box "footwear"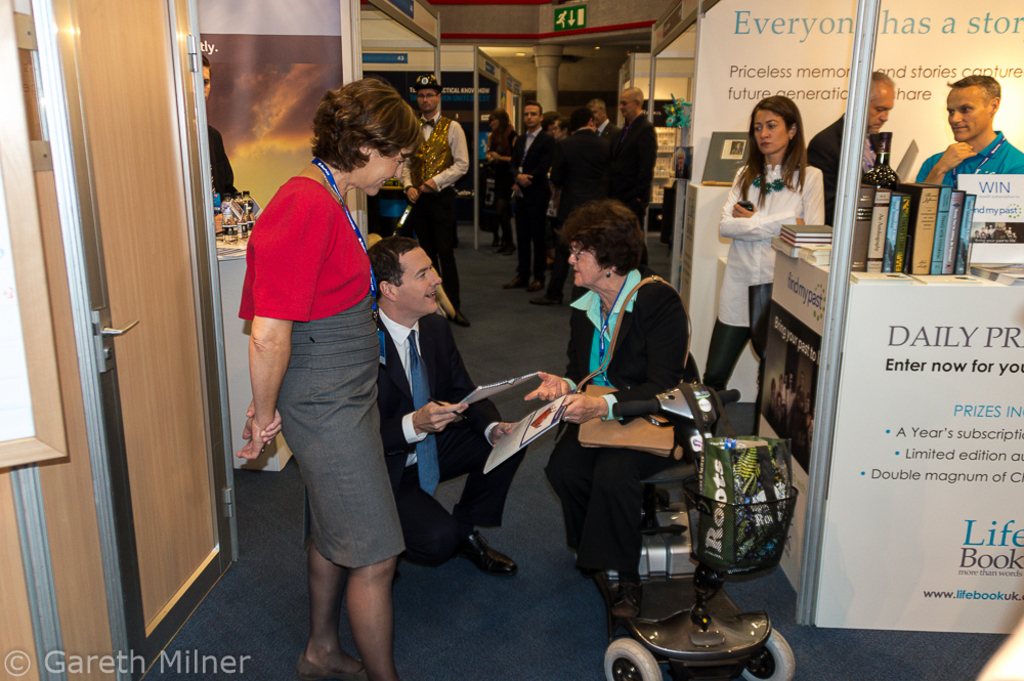
611,581,644,618
